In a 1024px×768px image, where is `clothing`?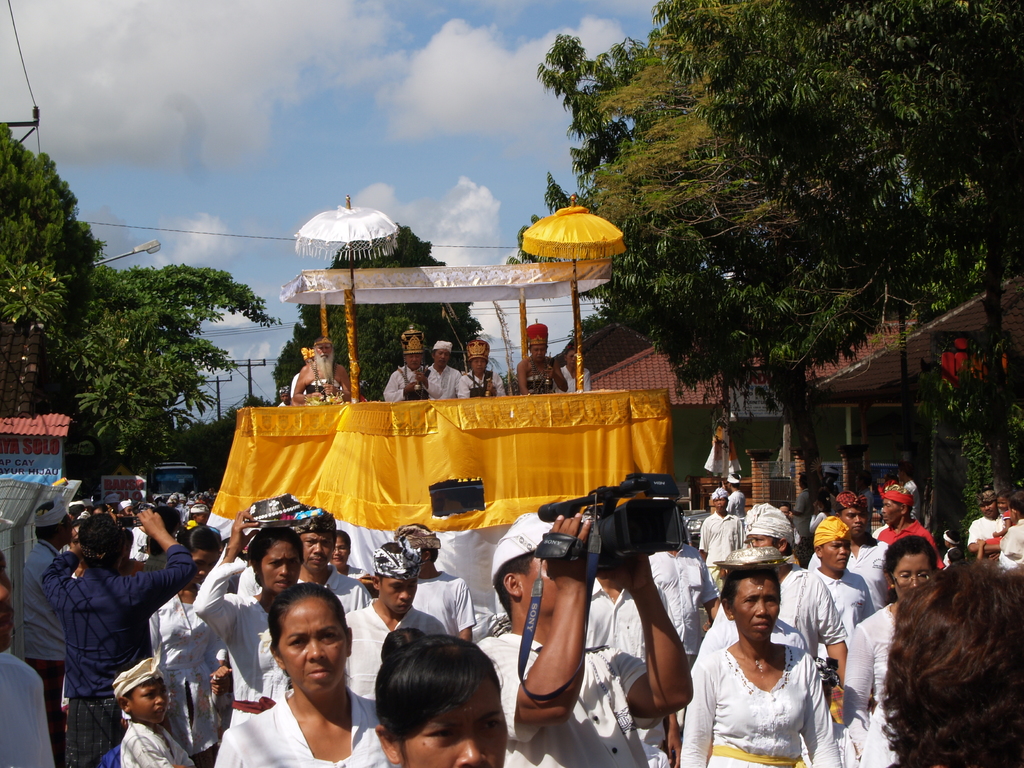
[454,372,502,401].
